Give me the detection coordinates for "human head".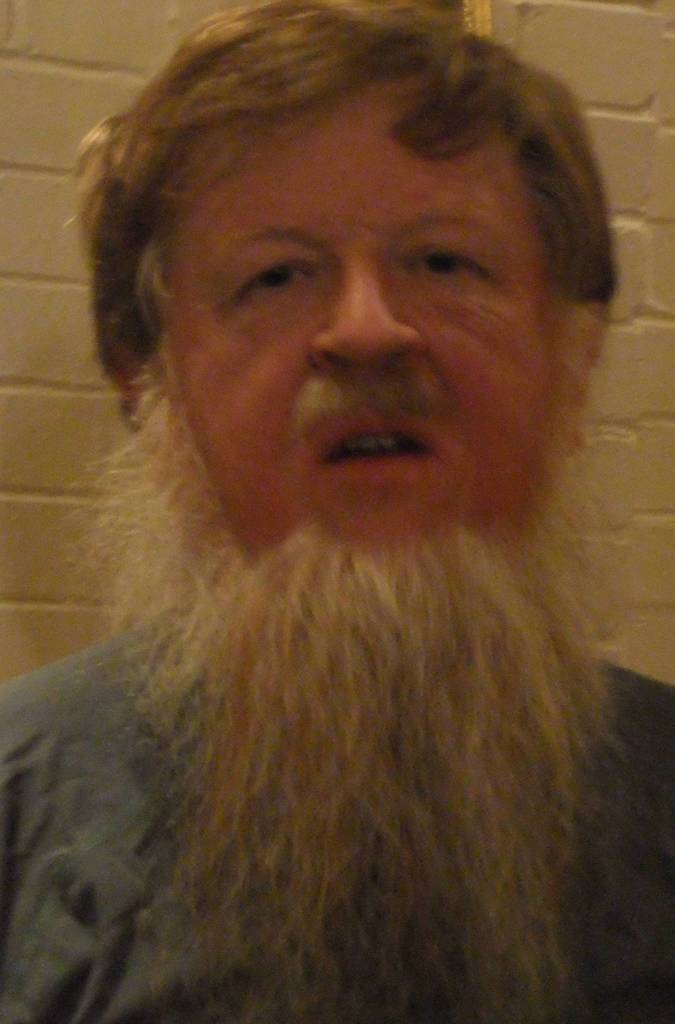
bbox(92, 3, 616, 690).
